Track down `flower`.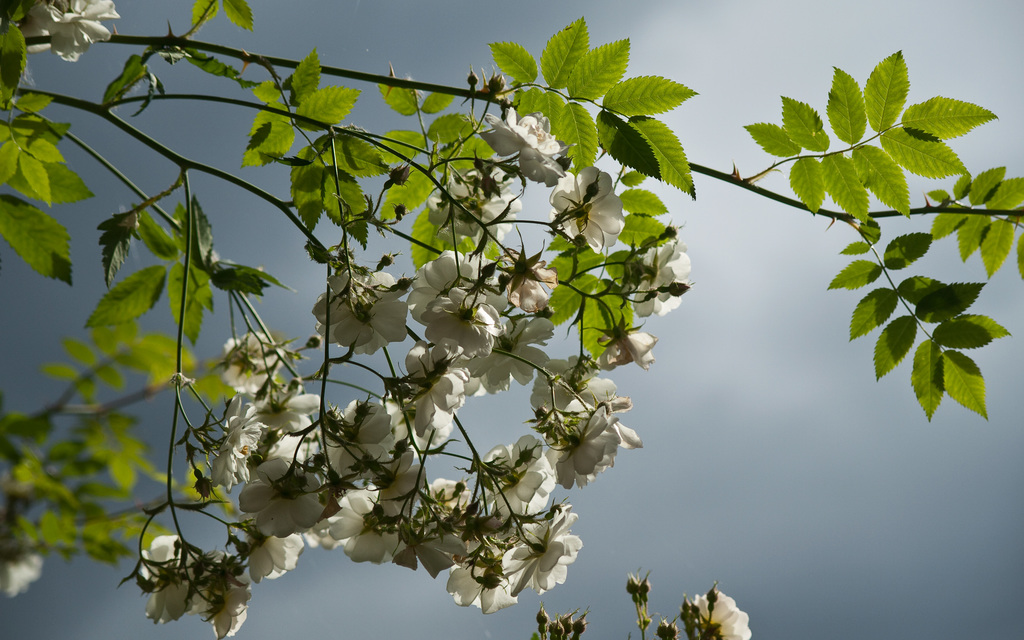
Tracked to select_region(687, 589, 753, 639).
